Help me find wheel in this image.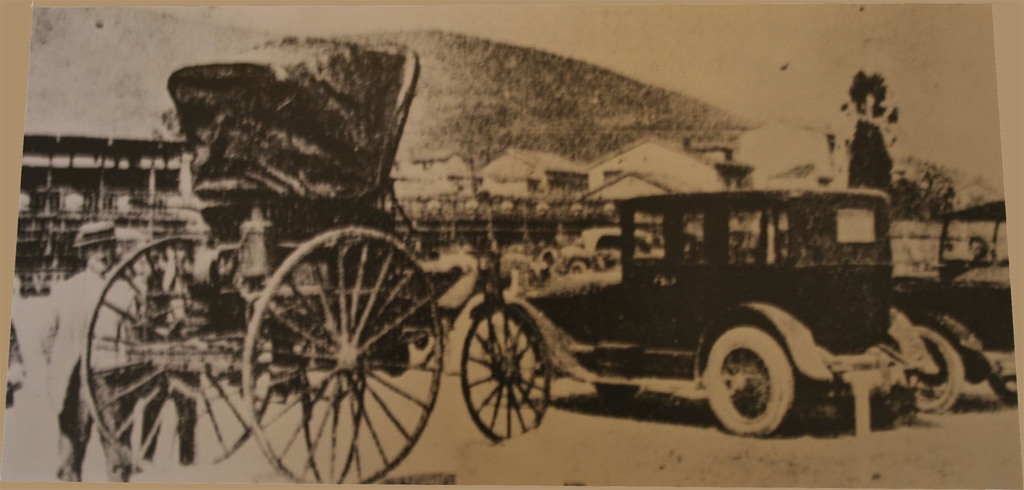
Found it: locate(79, 226, 276, 469).
